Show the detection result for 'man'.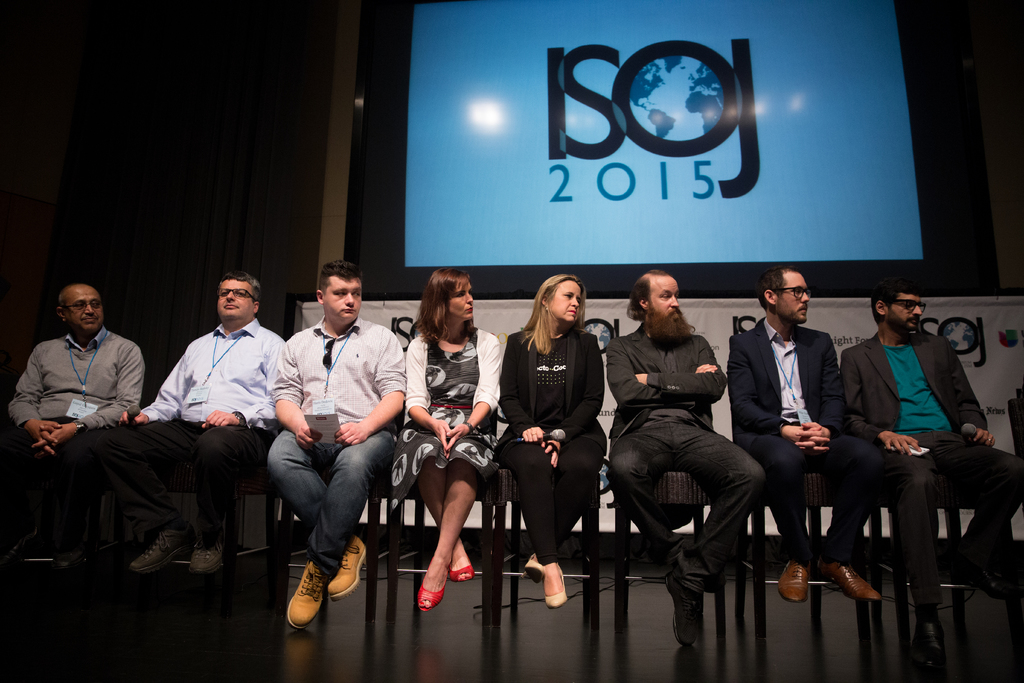
x1=125, y1=273, x2=283, y2=582.
